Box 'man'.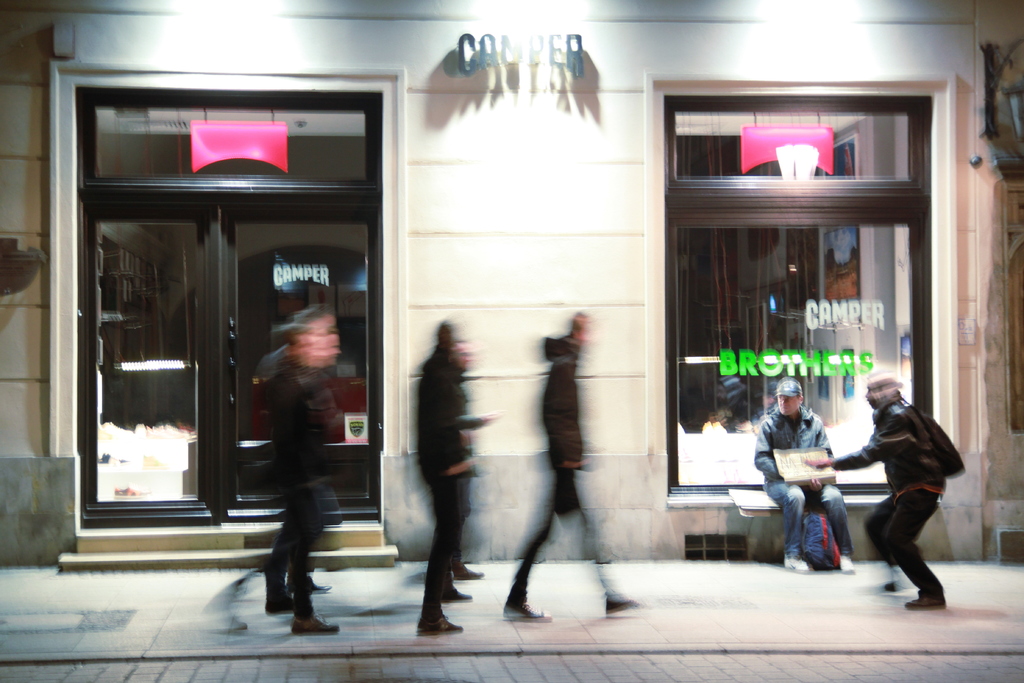
rect(815, 375, 972, 615).
